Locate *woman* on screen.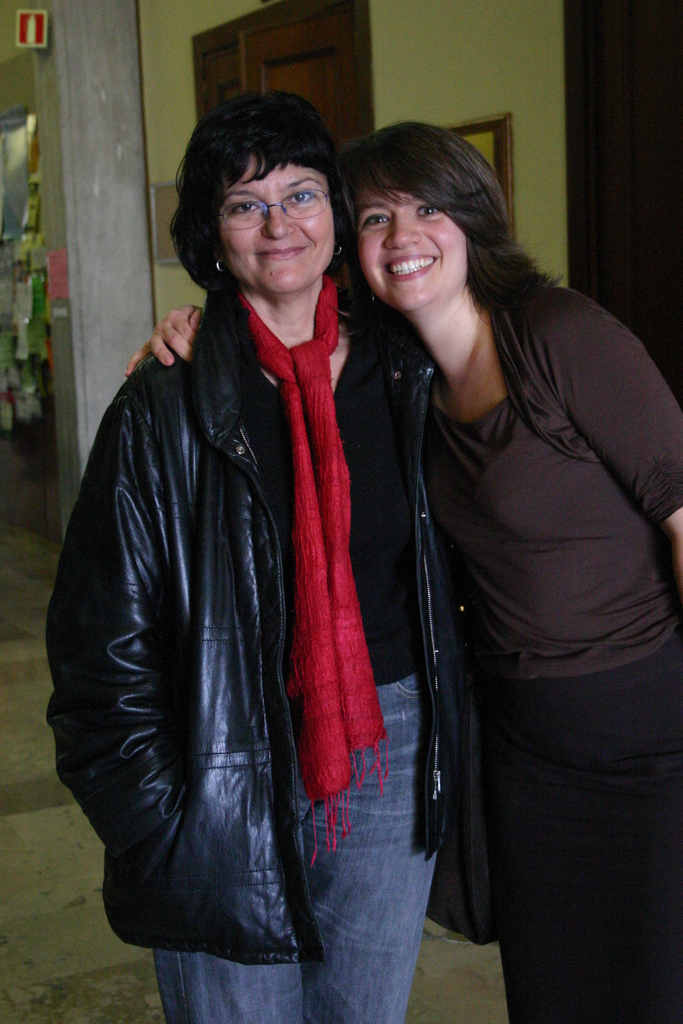
On screen at 51,83,454,1023.
